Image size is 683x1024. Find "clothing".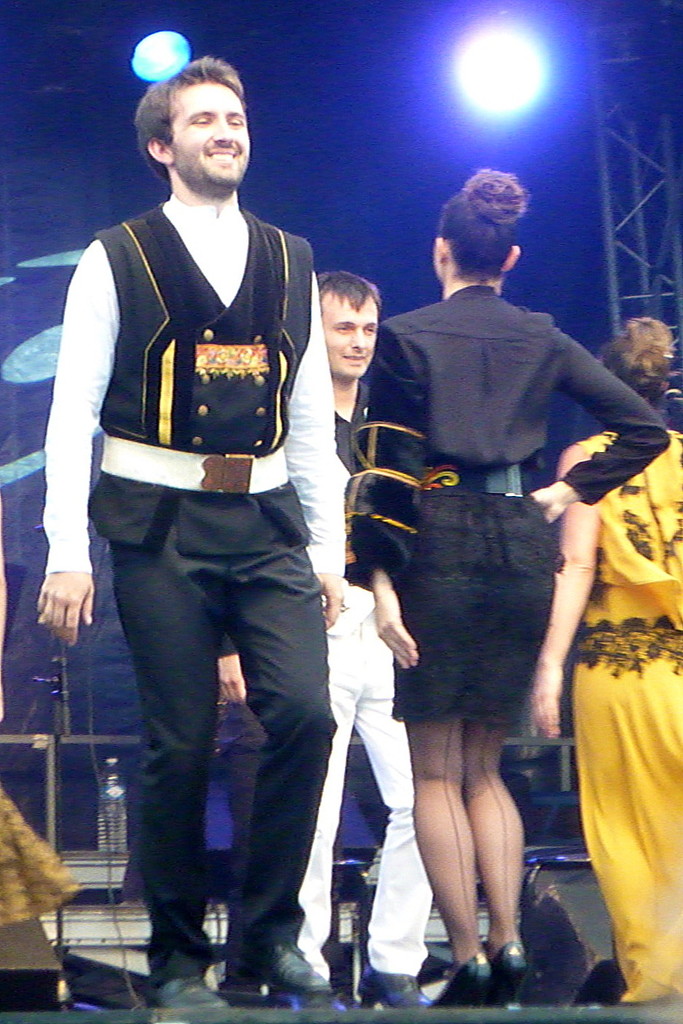
box(336, 292, 682, 745).
